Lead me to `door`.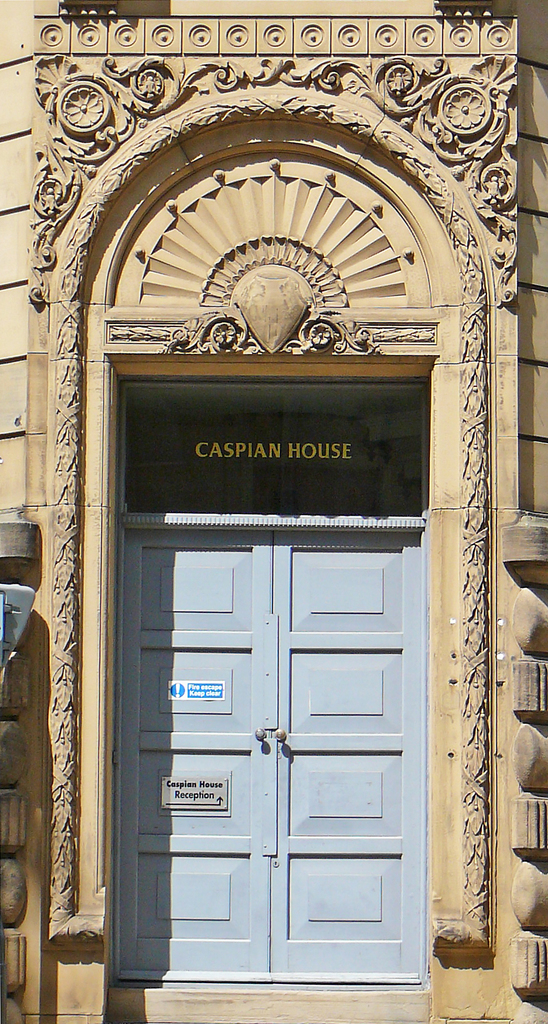
Lead to <box>93,333,449,986</box>.
